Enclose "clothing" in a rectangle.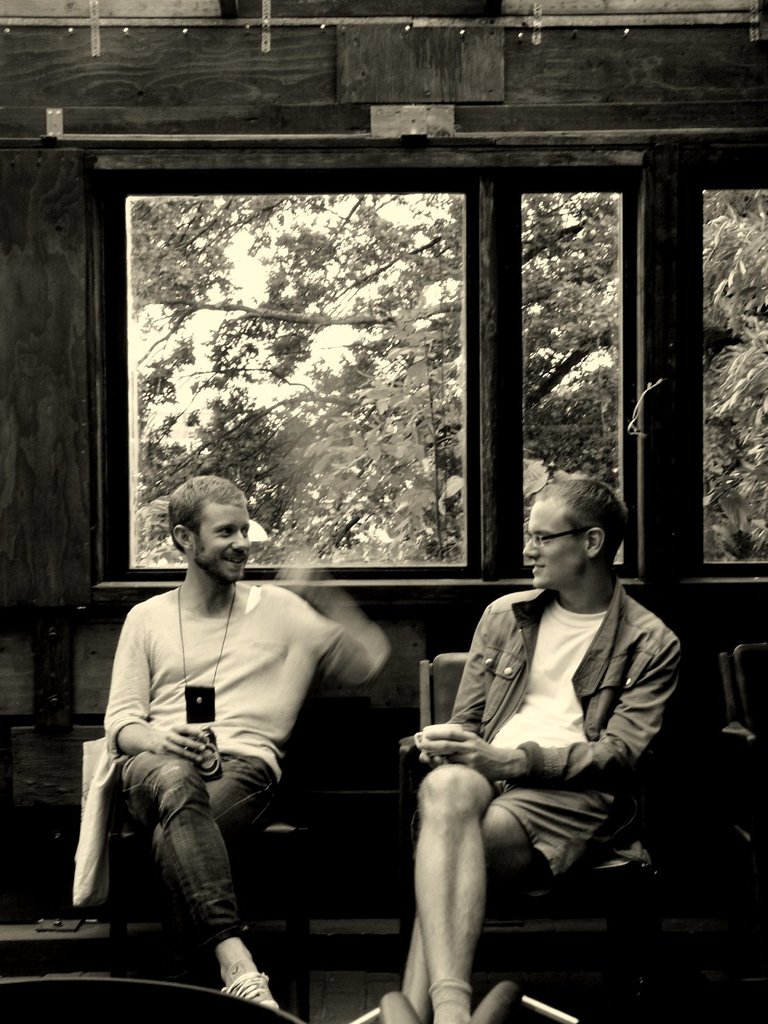
96, 570, 362, 944.
